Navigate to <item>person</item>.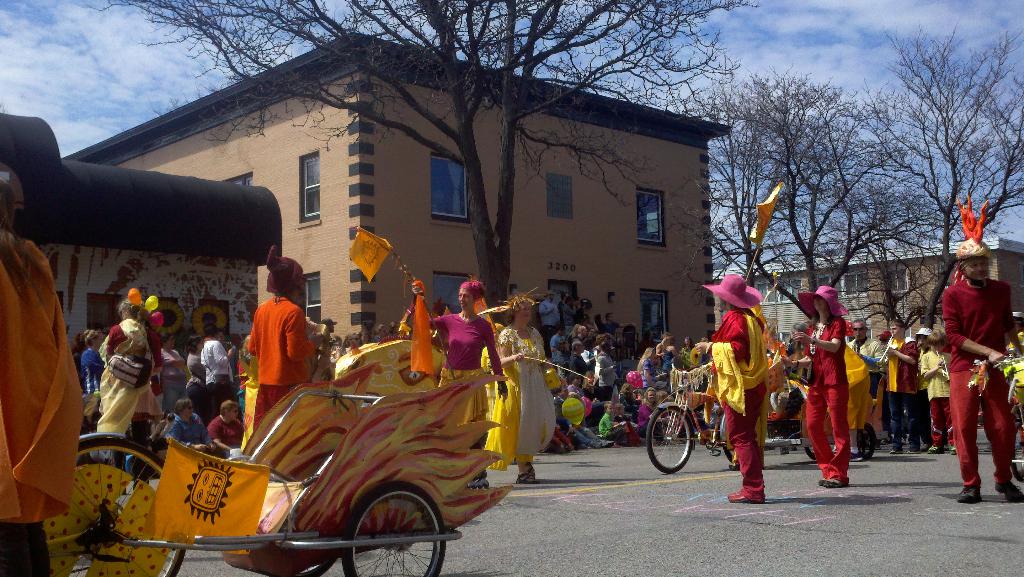
Navigation target: (207,397,246,460).
